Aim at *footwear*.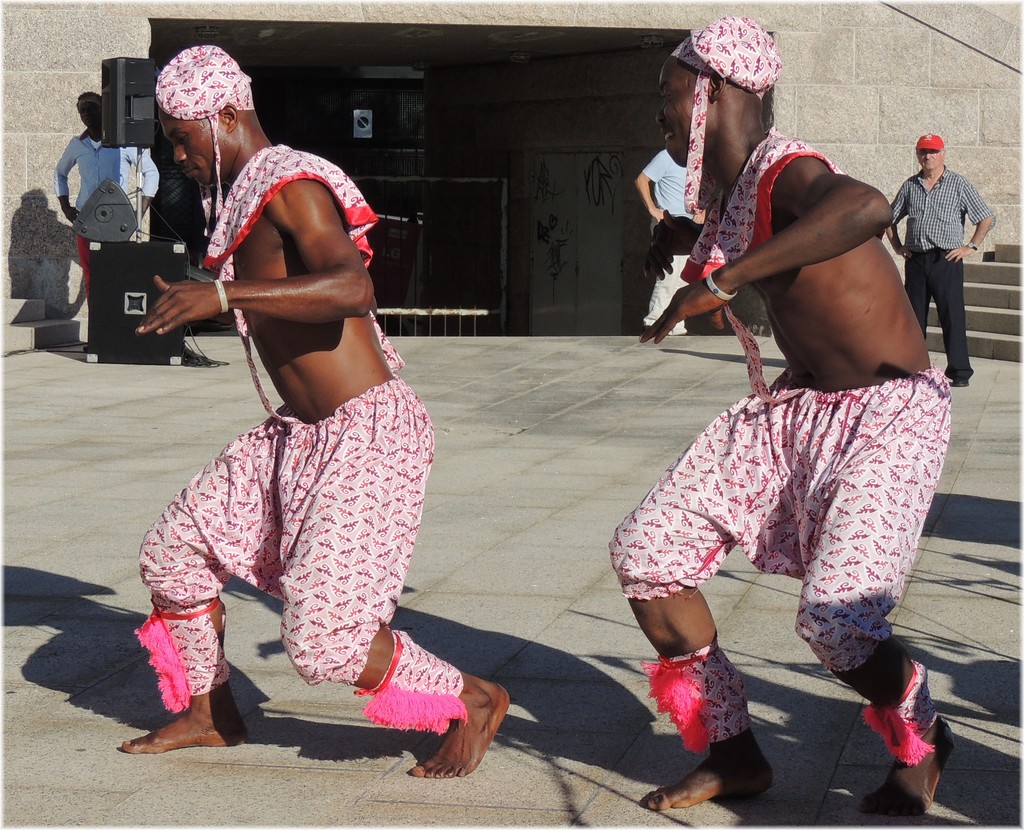
Aimed at x1=954, y1=373, x2=972, y2=387.
